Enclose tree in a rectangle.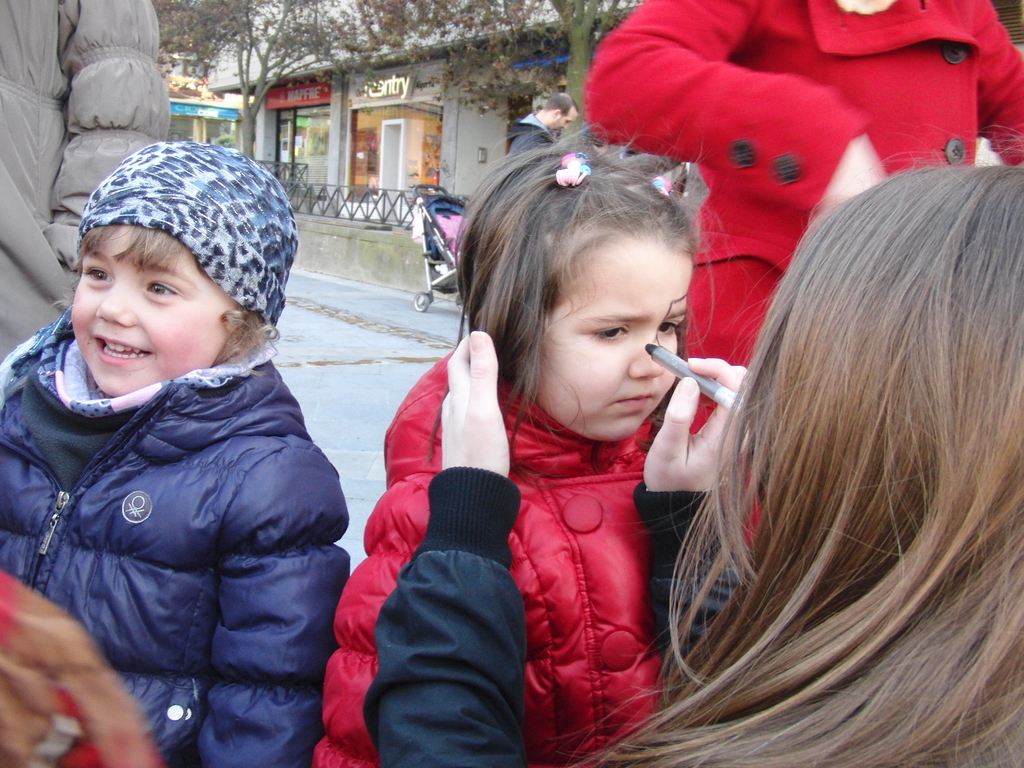
[x1=151, y1=0, x2=642, y2=151].
